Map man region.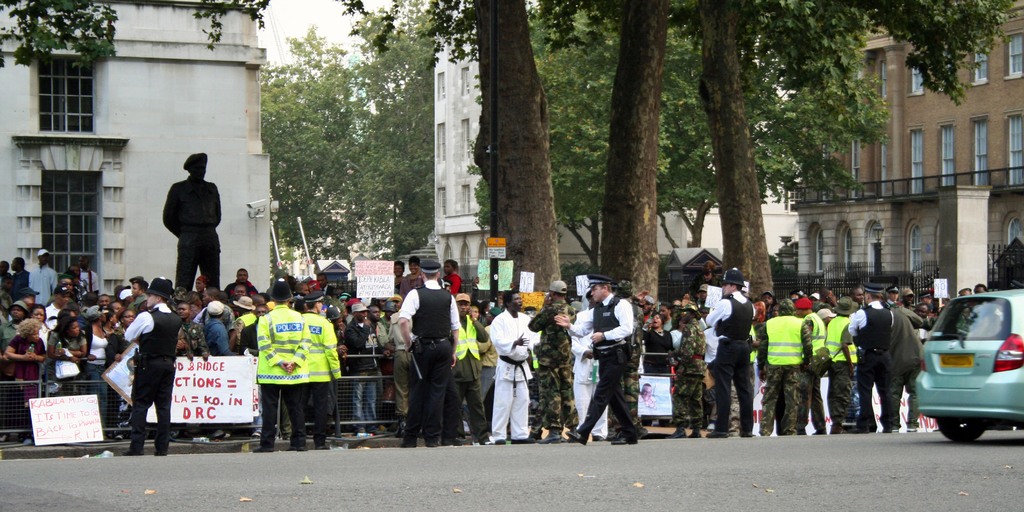
Mapped to bbox=[124, 285, 181, 458].
